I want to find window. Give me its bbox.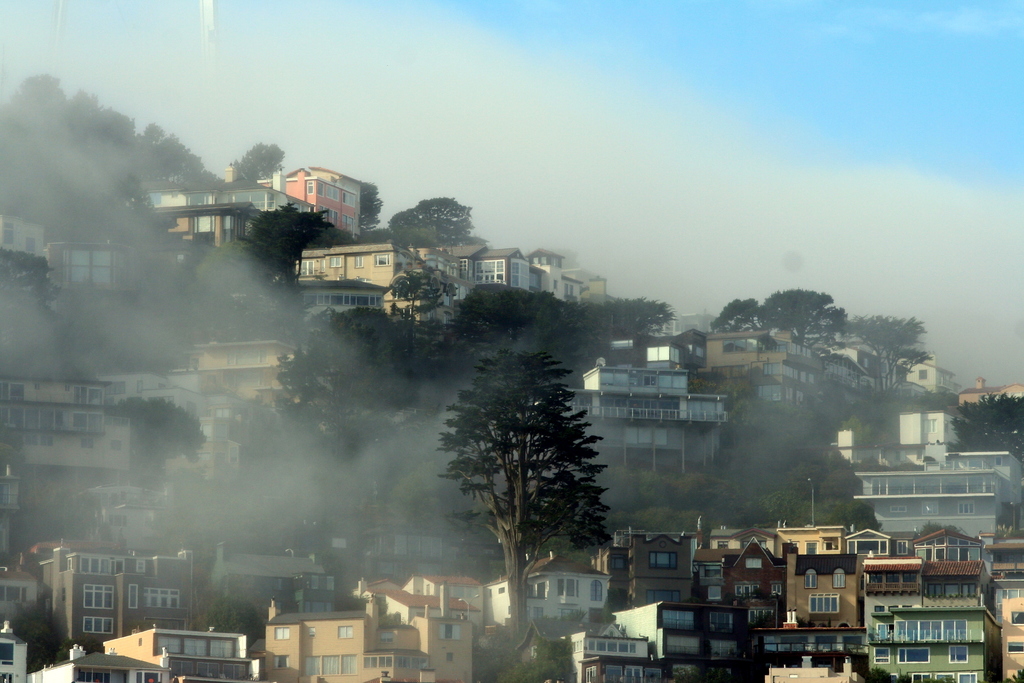
left=84, top=561, right=116, bottom=576.
